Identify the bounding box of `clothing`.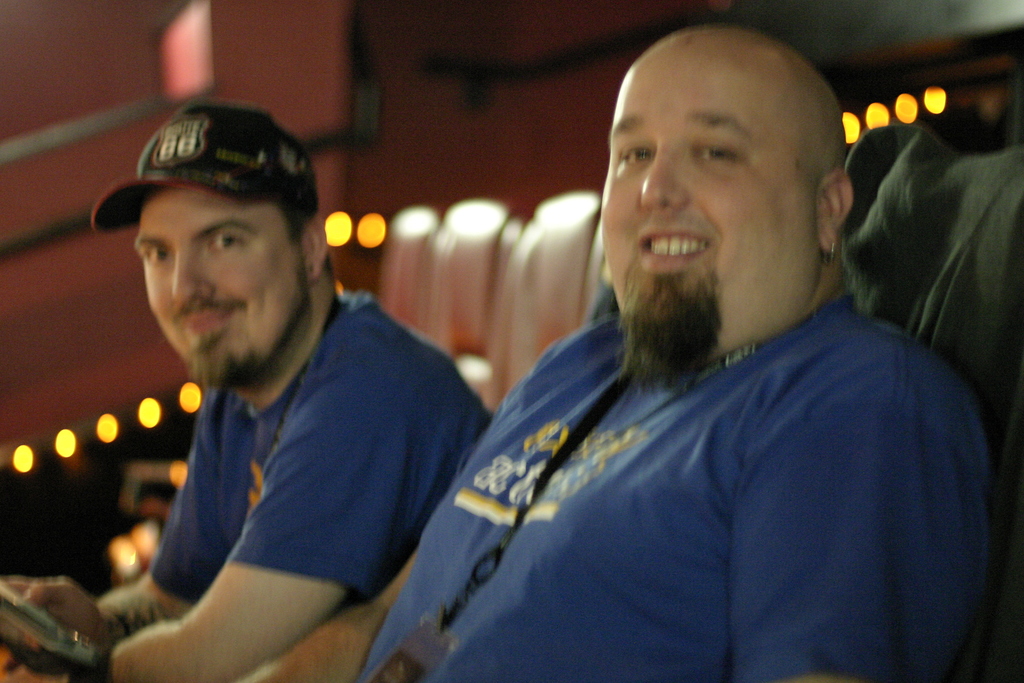
region(107, 251, 476, 661).
